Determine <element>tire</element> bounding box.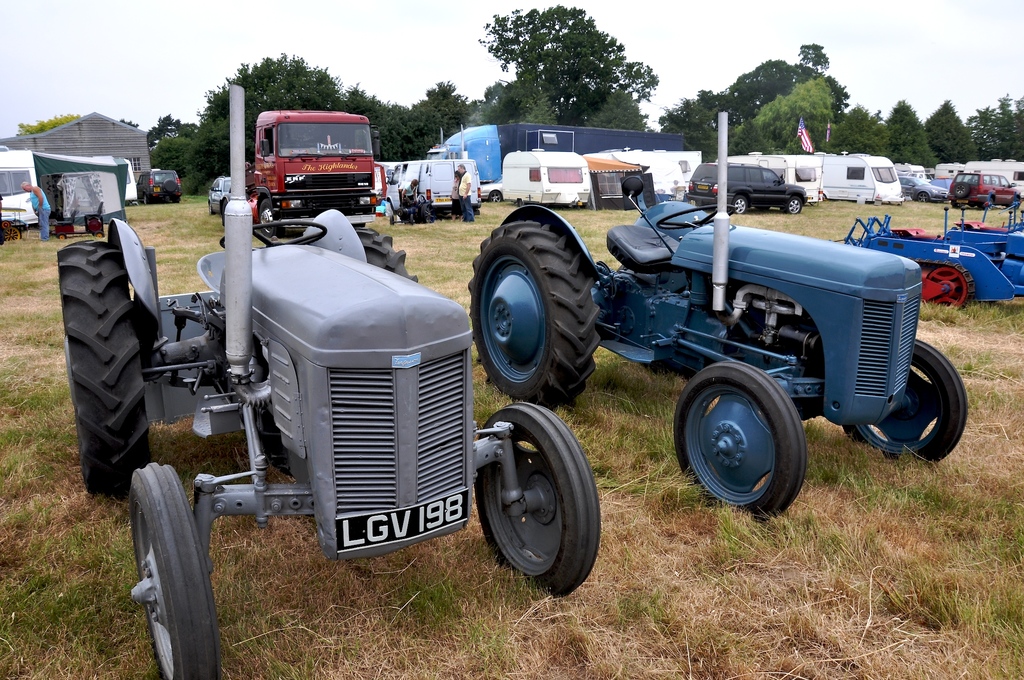
Determined: select_region(473, 403, 602, 599).
